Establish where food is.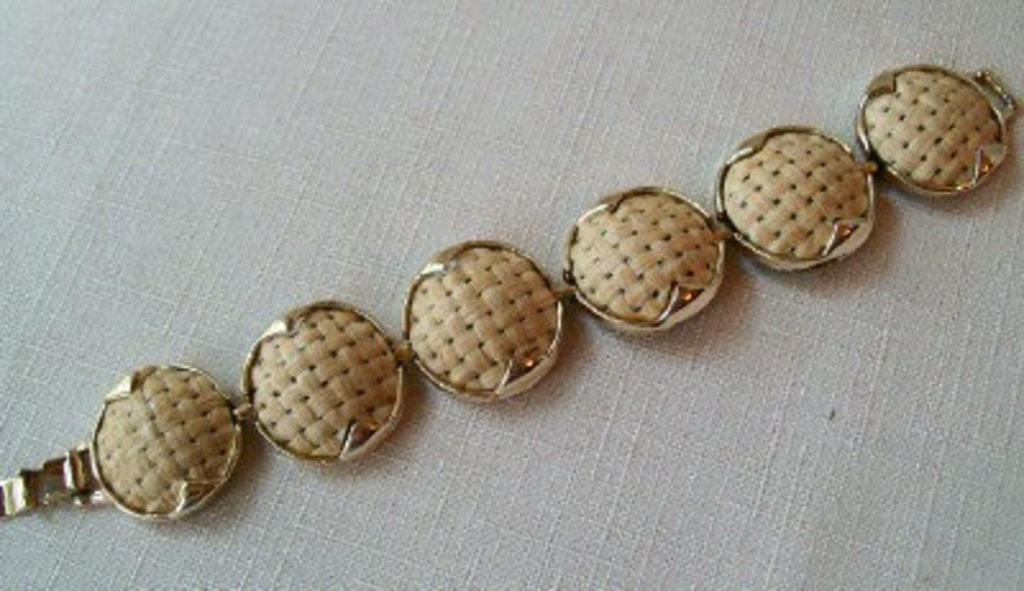
Established at locate(238, 294, 392, 466).
